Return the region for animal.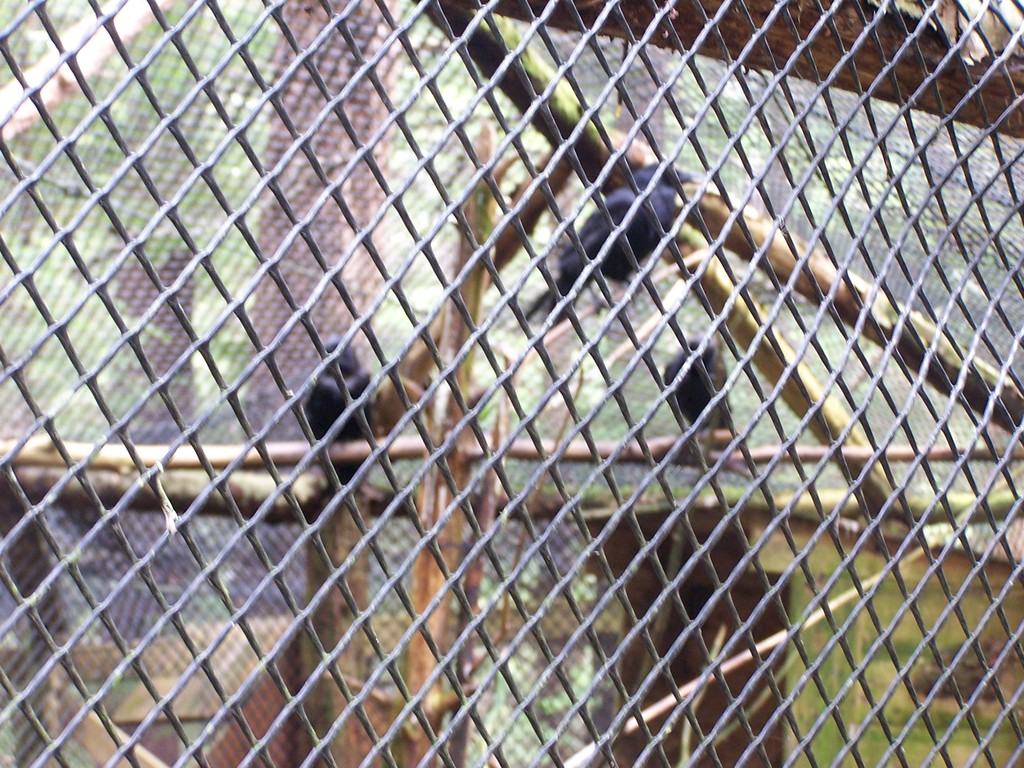
crop(657, 325, 728, 456).
